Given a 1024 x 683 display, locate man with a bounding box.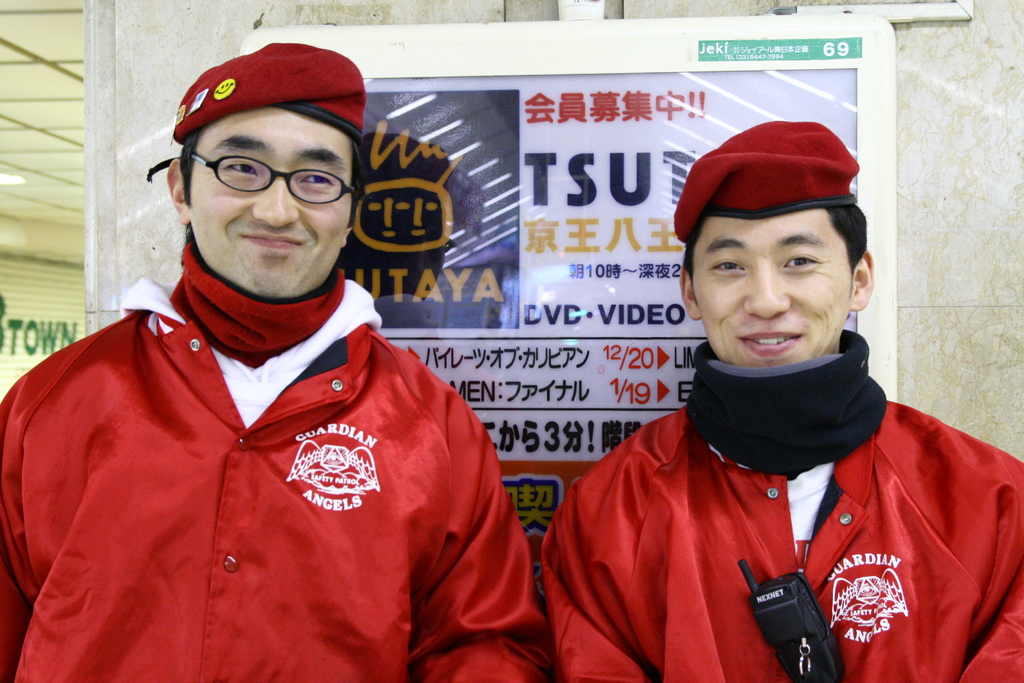
Located: box=[541, 120, 1023, 682].
